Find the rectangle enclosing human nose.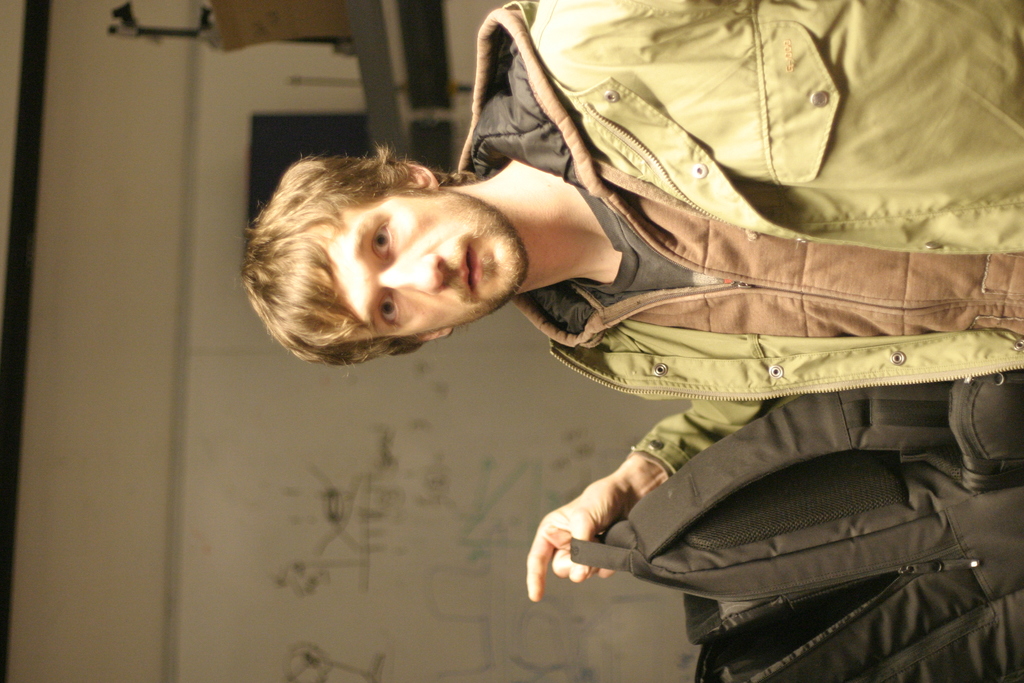
box=[378, 256, 446, 293].
